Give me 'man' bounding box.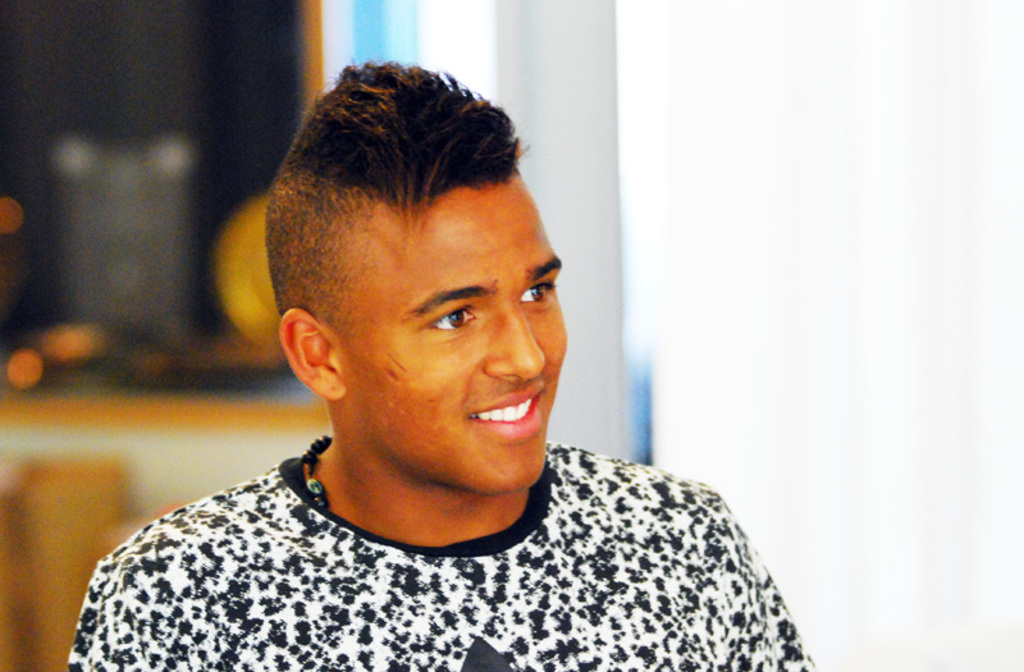
box=[99, 78, 774, 660].
